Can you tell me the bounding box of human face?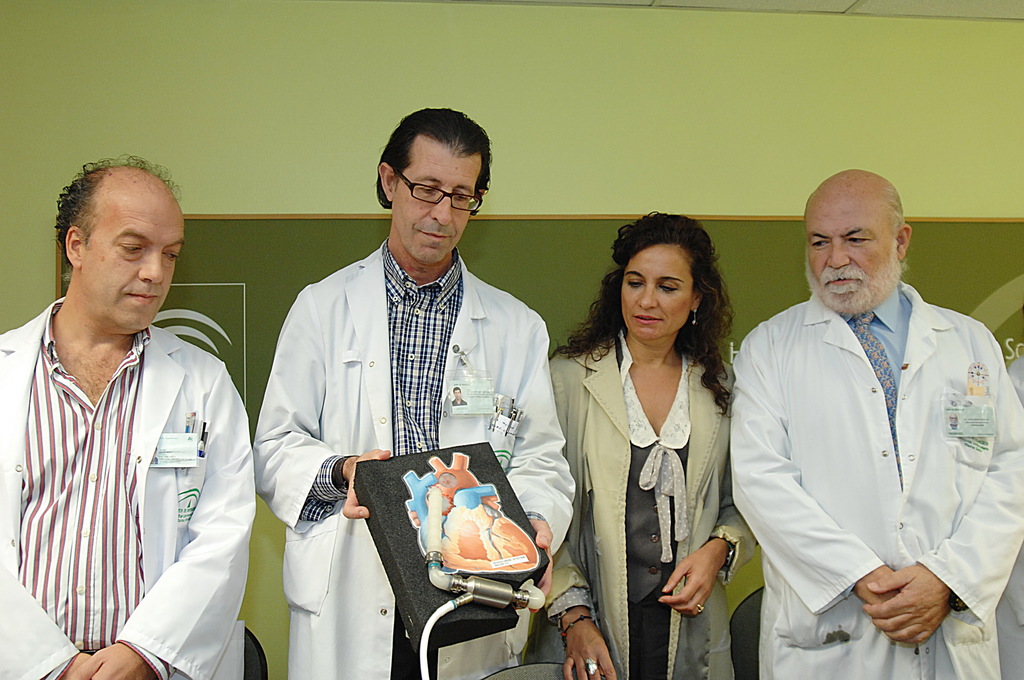
BBox(617, 235, 691, 343).
